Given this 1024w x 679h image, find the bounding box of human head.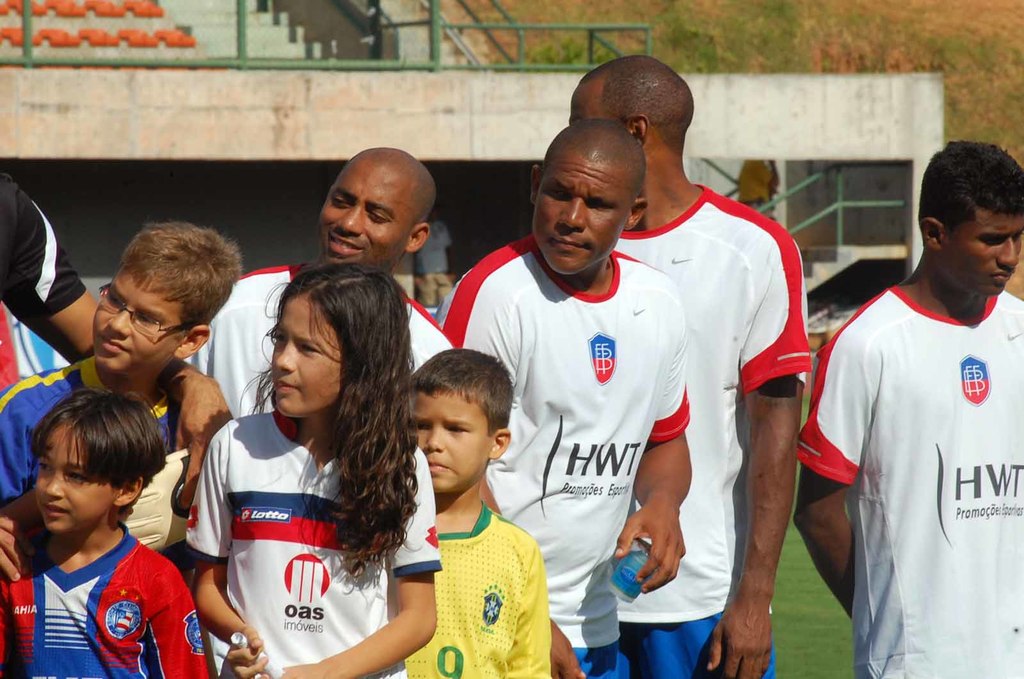
18, 399, 165, 563.
